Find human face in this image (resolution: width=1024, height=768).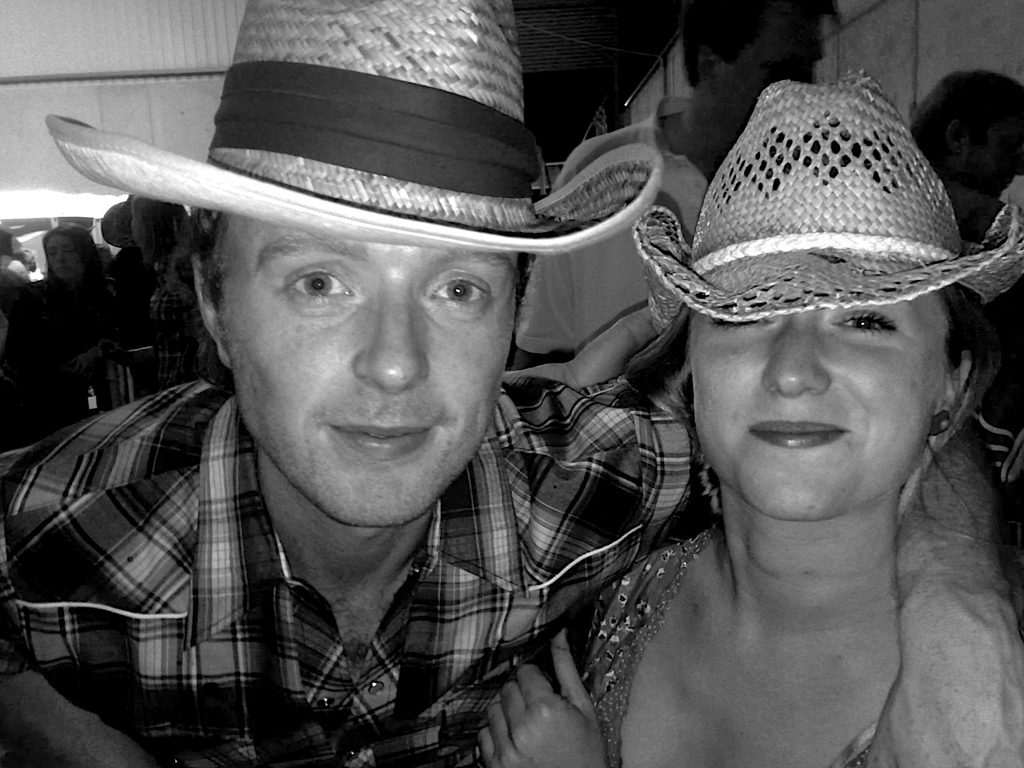
box(689, 288, 945, 524).
